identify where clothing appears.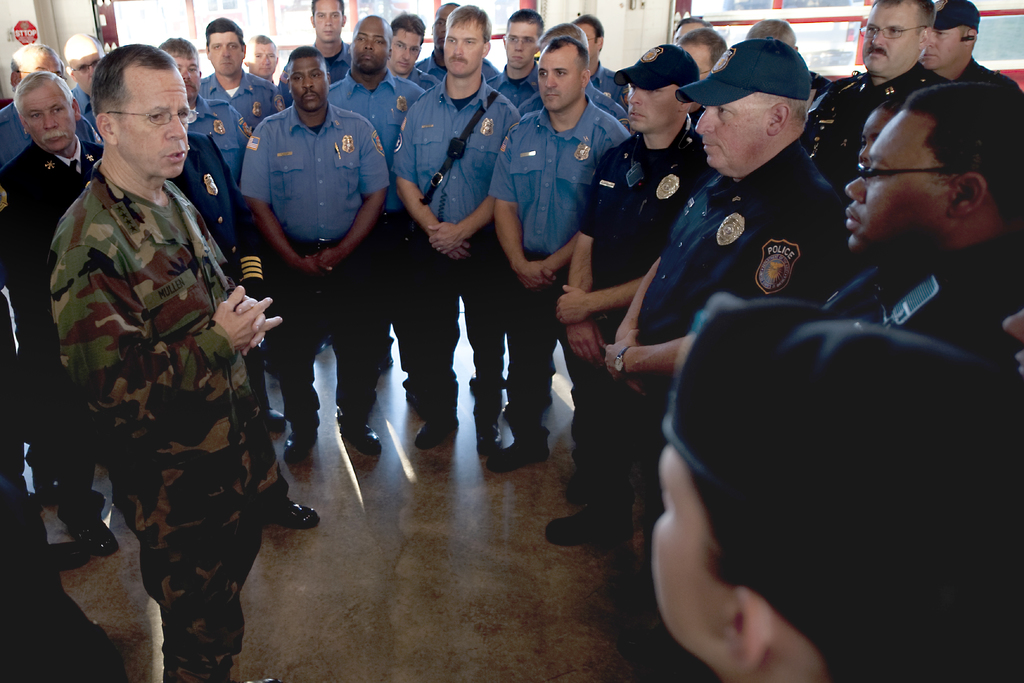
Appears at bbox(406, 62, 442, 91).
